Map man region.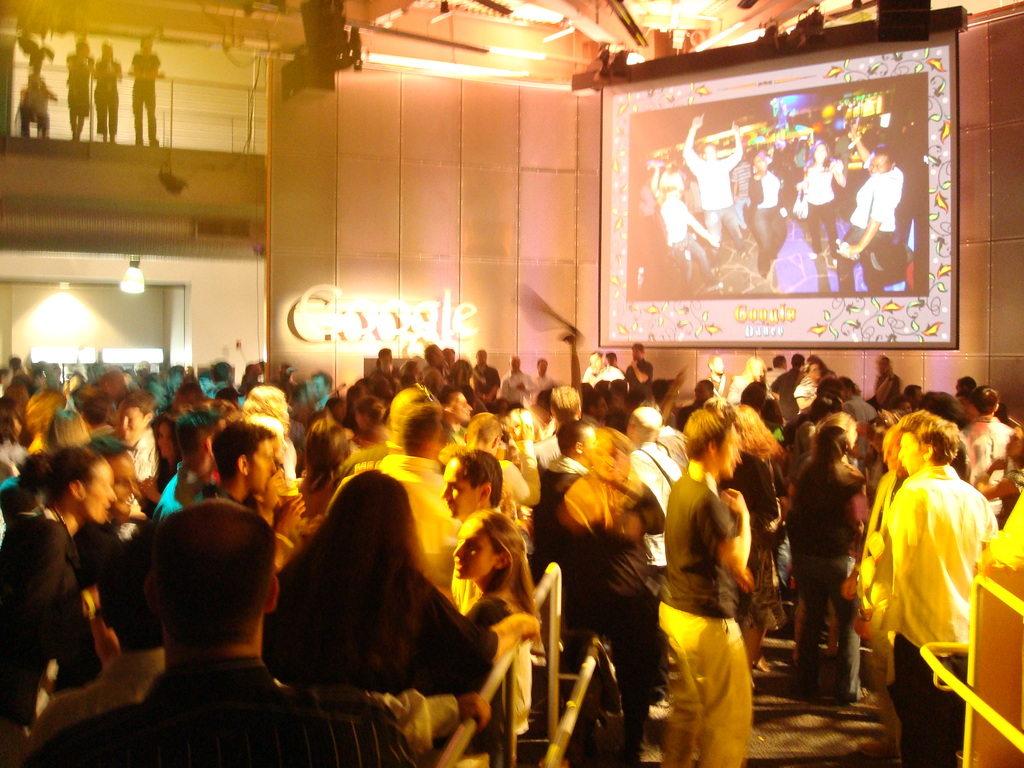
Mapped to {"left": 532, "top": 382, "right": 583, "bottom": 464}.
